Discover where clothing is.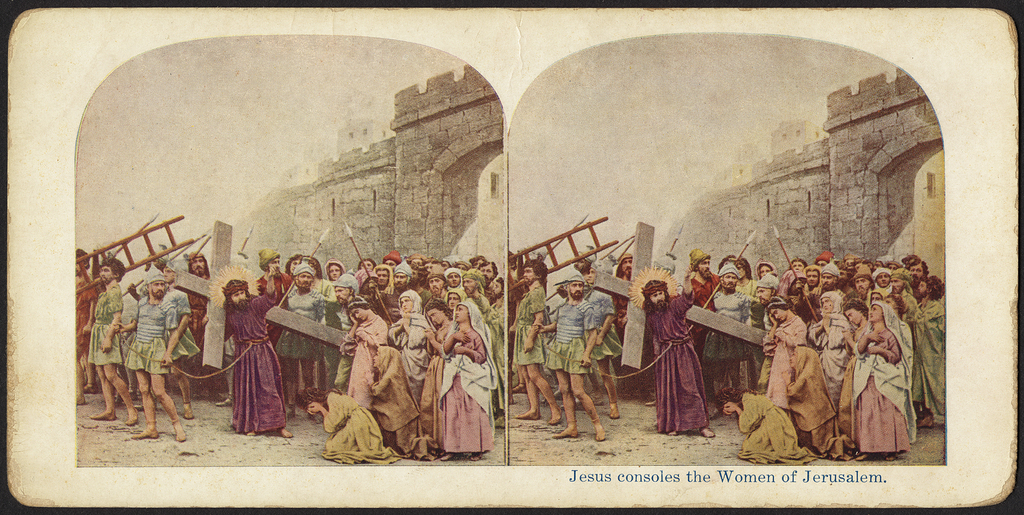
Discovered at box(857, 304, 920, 454).
